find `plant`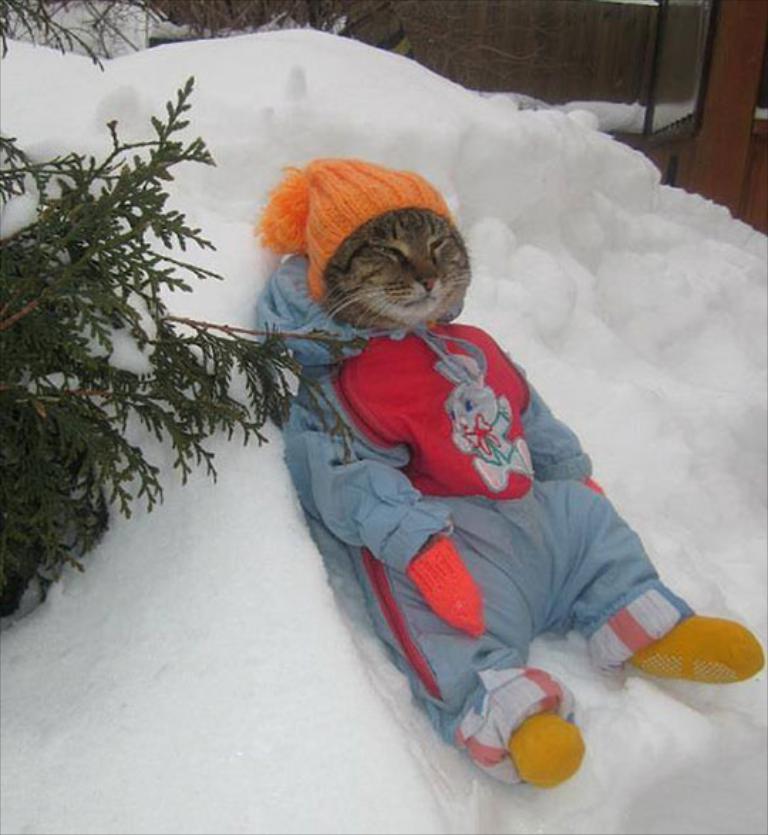
{"left": 0, "top": 0, "right": 371, "bottom": 653}
